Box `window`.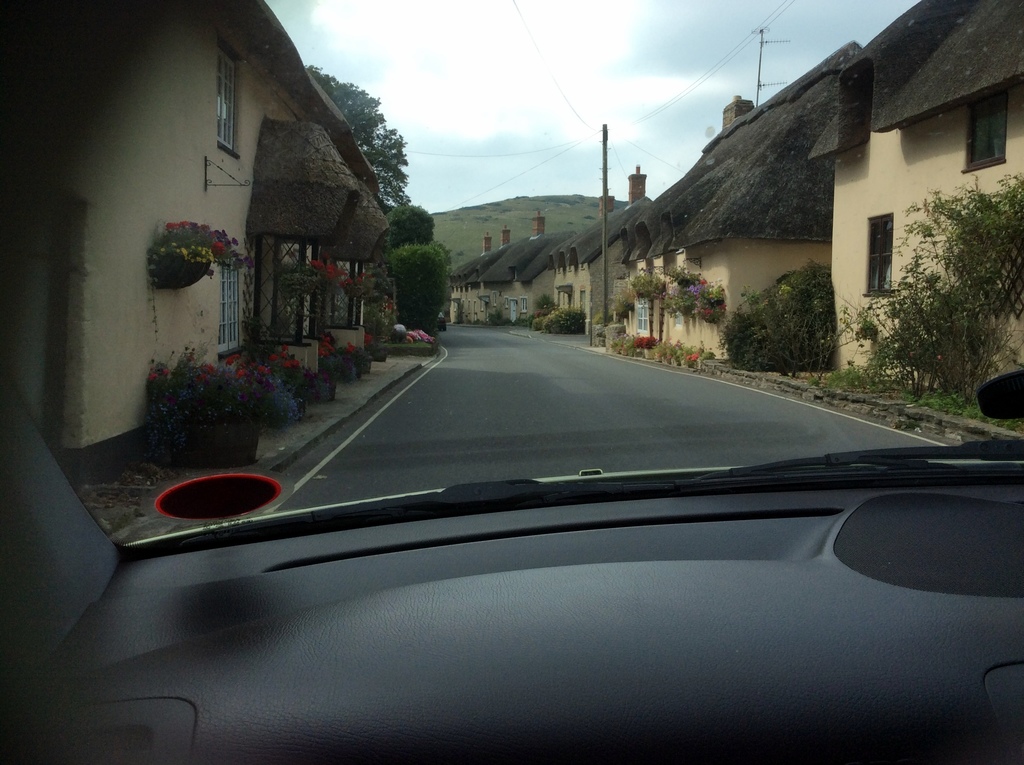
963:88:1005:170.
